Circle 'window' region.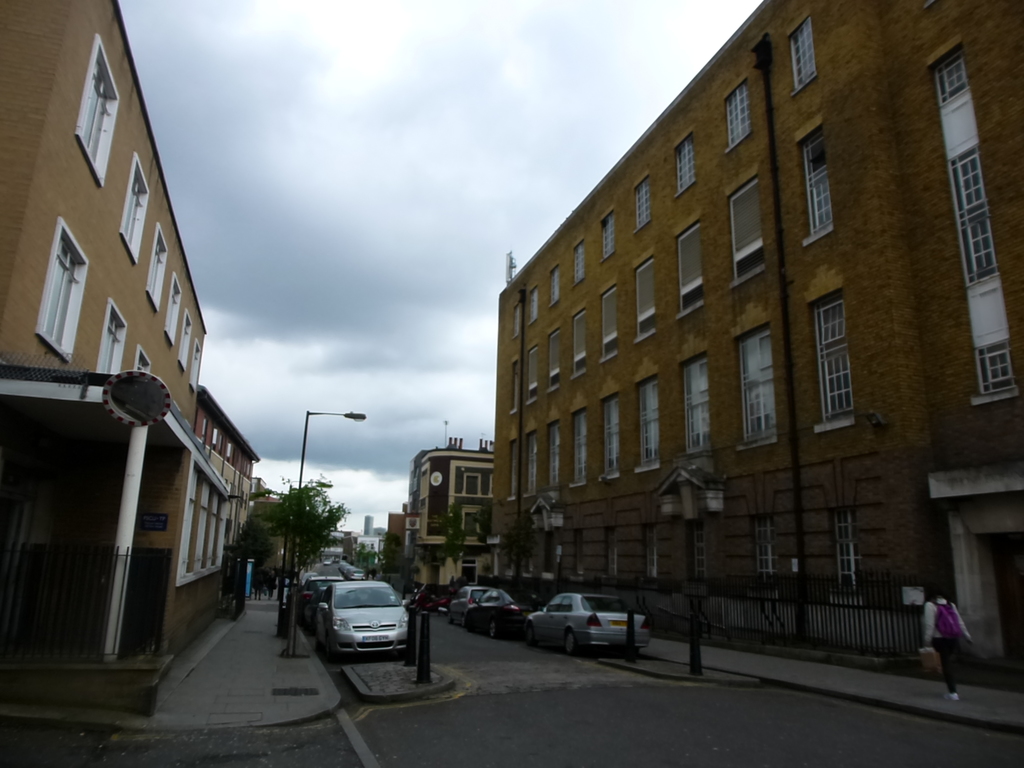
Region: [left=548, top=538, right=567, bottom=570].
